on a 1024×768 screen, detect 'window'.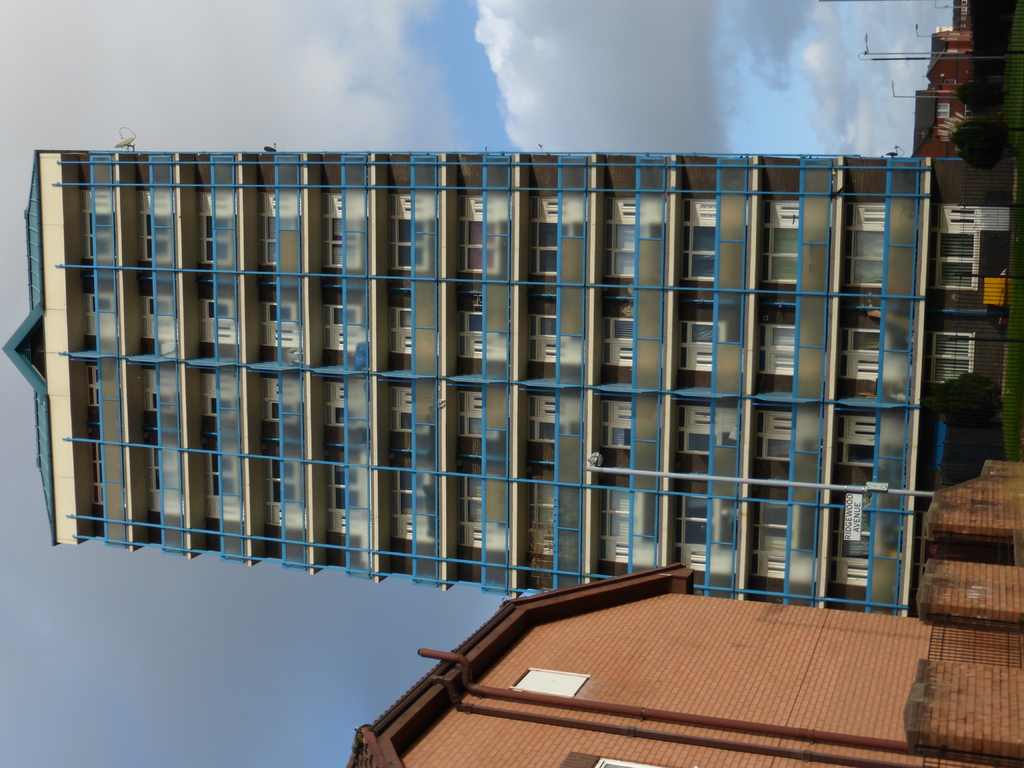
259/302/296/322.
